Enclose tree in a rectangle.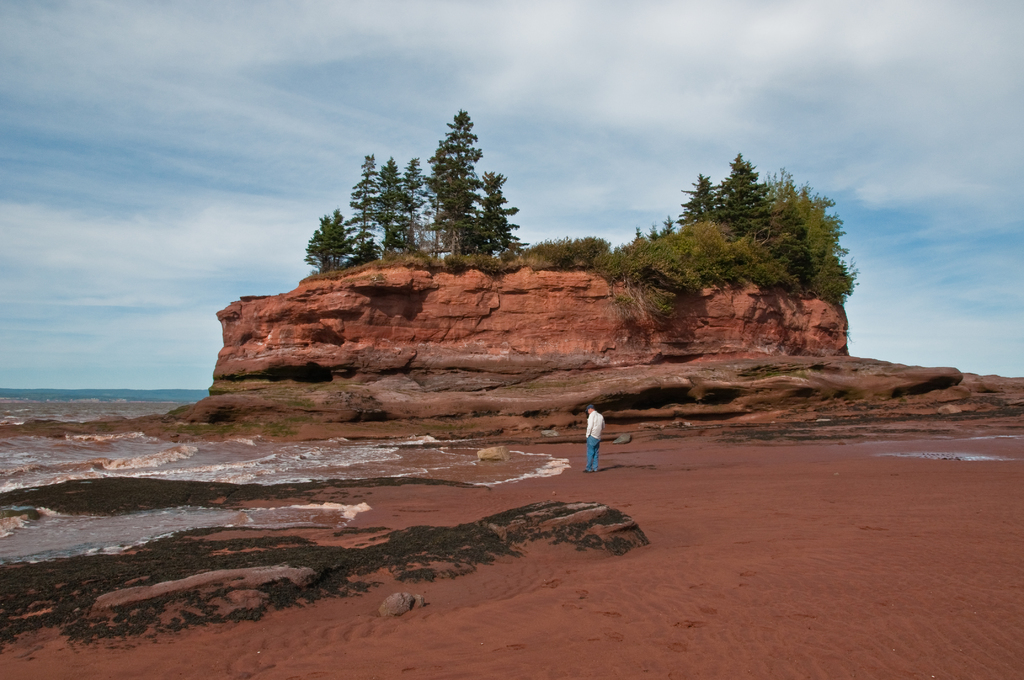
box=[767, 180, 869, 301].
